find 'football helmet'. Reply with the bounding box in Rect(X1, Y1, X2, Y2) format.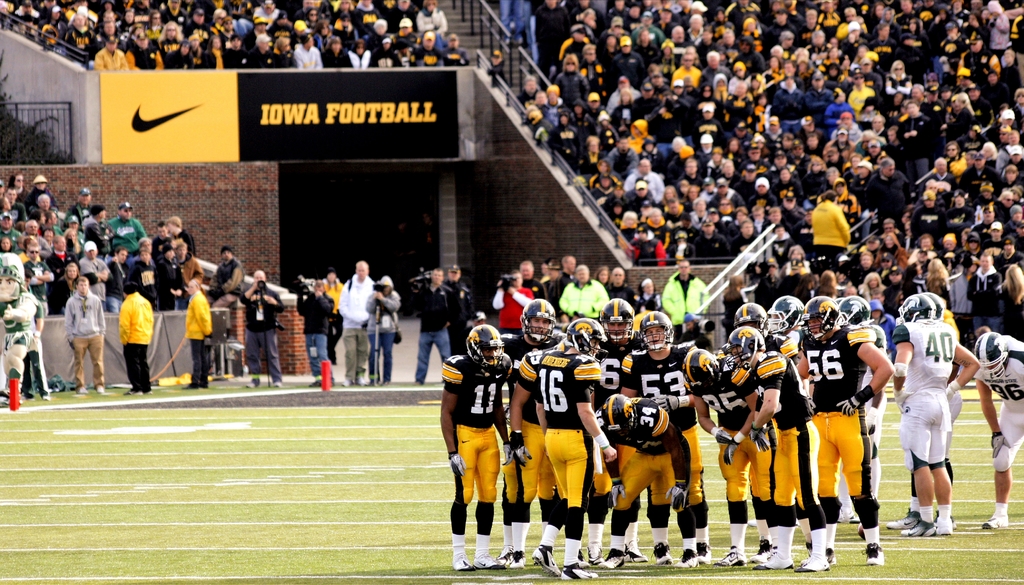
Rect(973, 328, 1010, 380).
